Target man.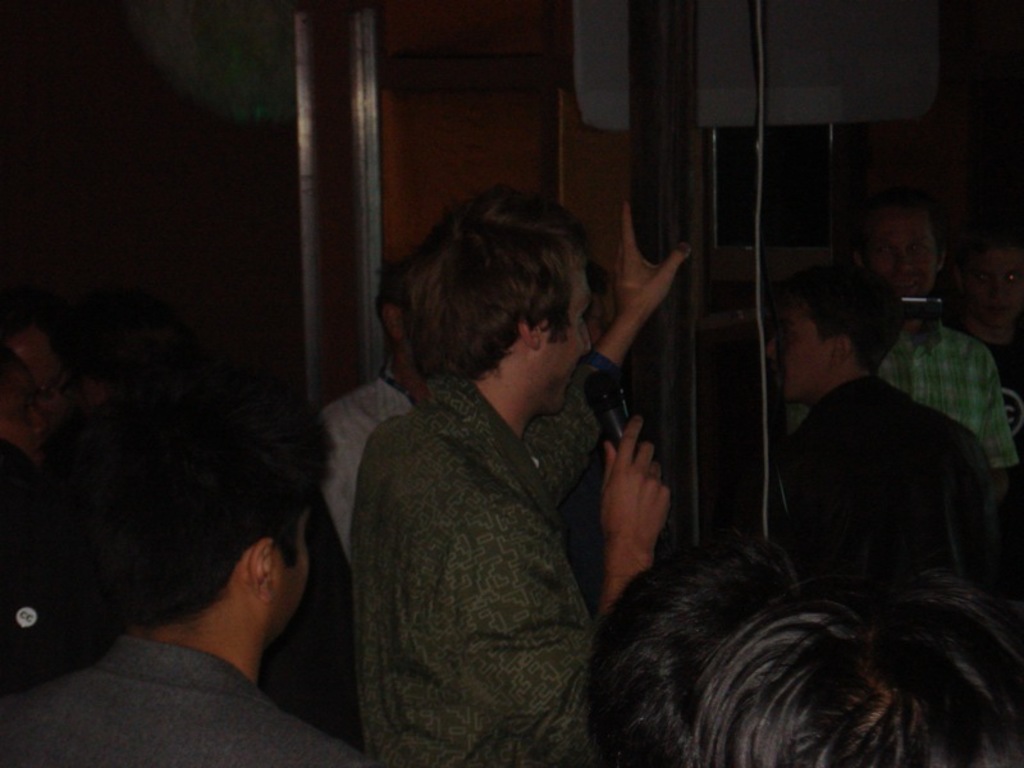
Target region: {"left": 316, "top": 257, "right": 422, "bottom": 564}.
